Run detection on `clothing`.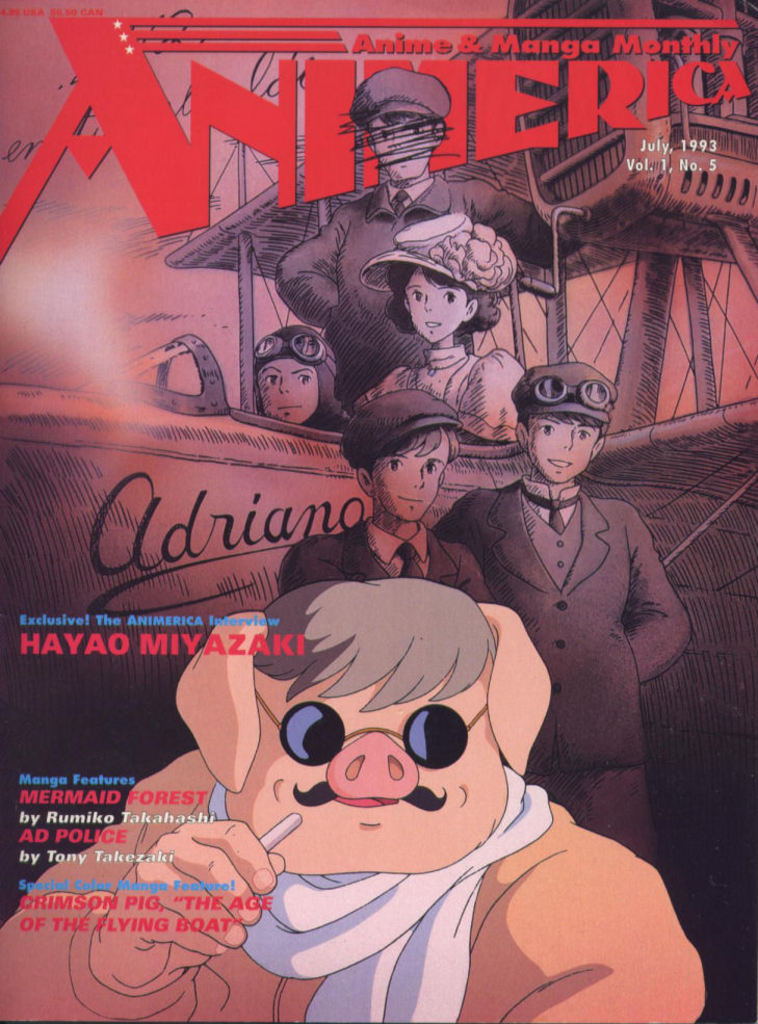
Result: select_region(280, 518, 495, 608).
